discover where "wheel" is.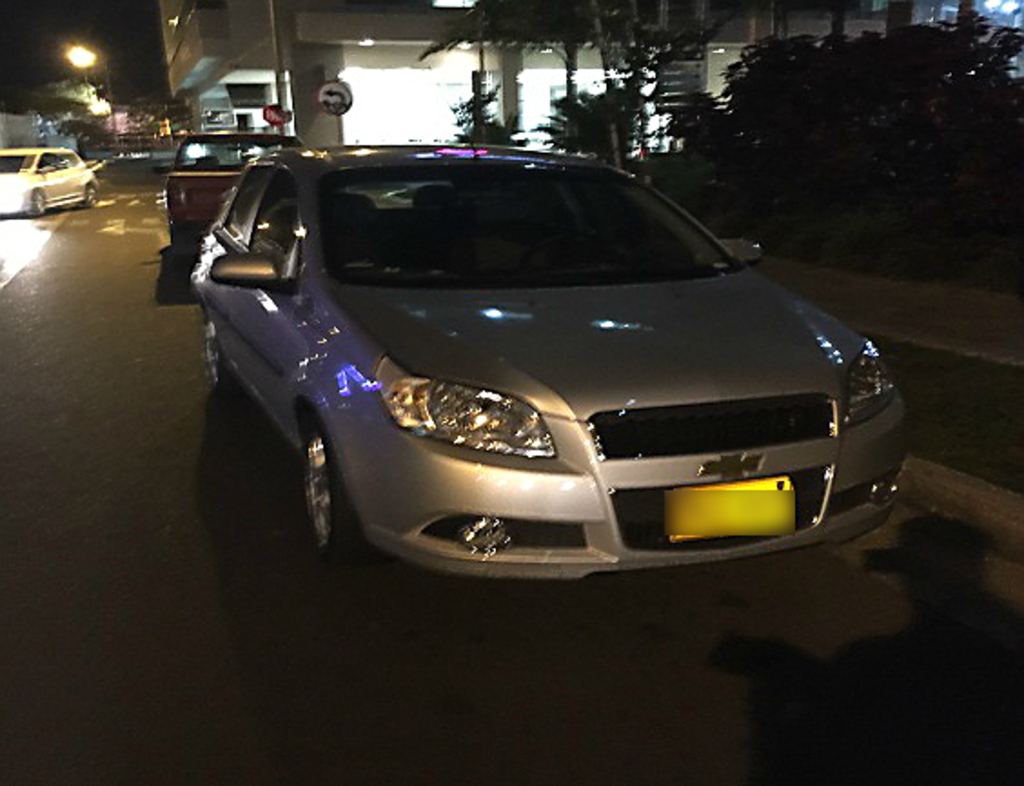
Discovered at [274, 405, 347, 554].
